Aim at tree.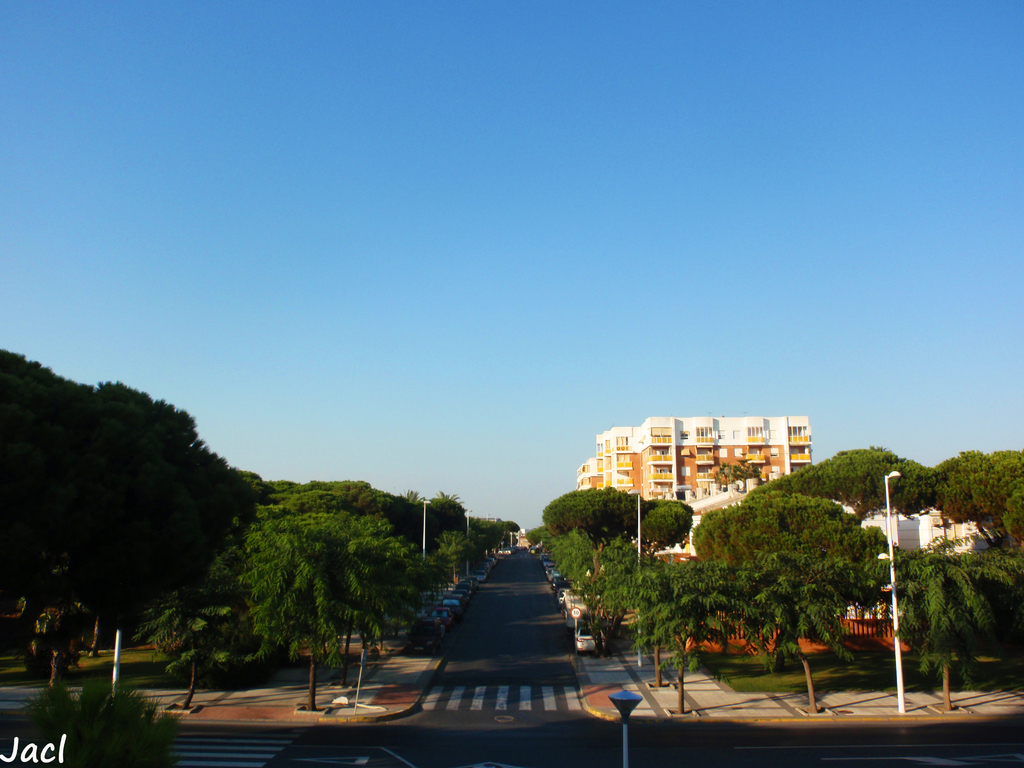
Aimed at locate(125, 584, 234, 708).
